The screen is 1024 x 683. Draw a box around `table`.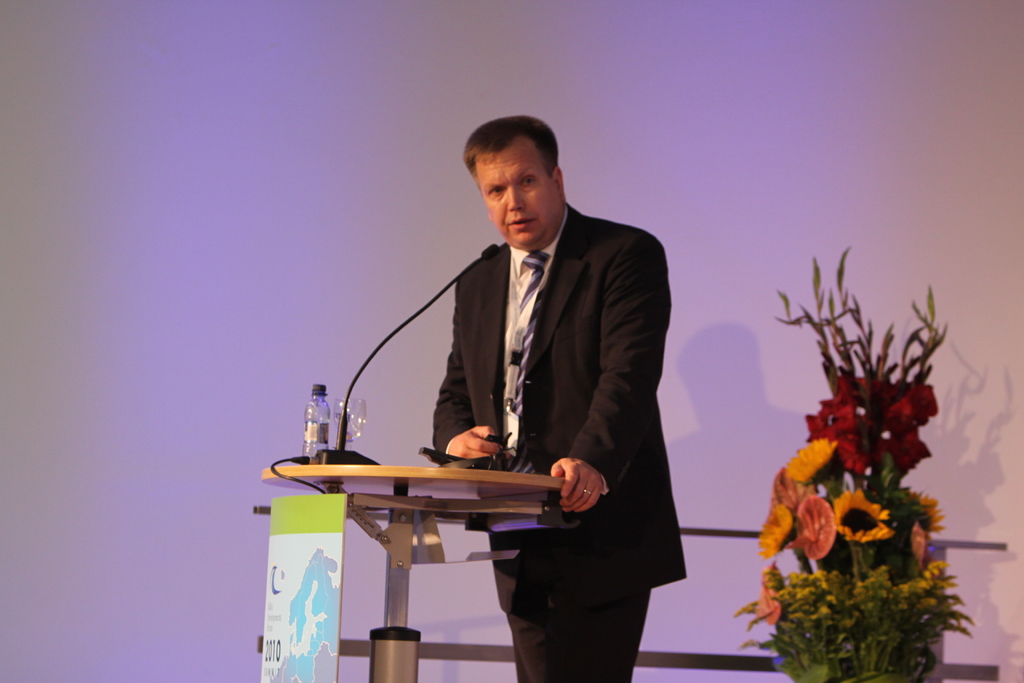
crop(262, 463, 571, 682).
